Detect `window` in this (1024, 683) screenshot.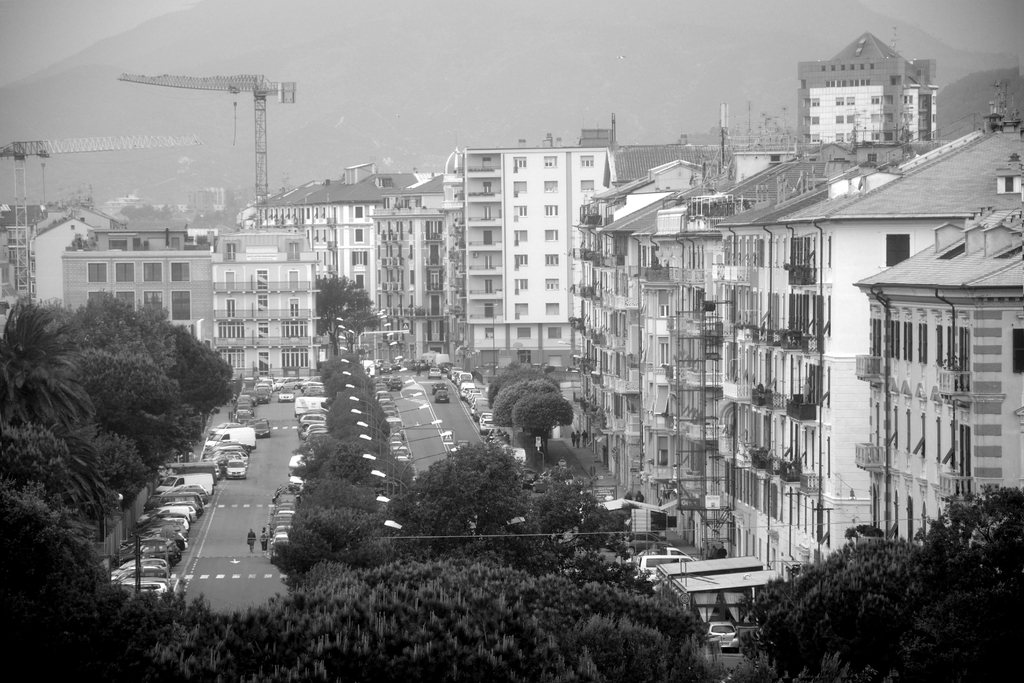
Detection: (116,259,136,281).
